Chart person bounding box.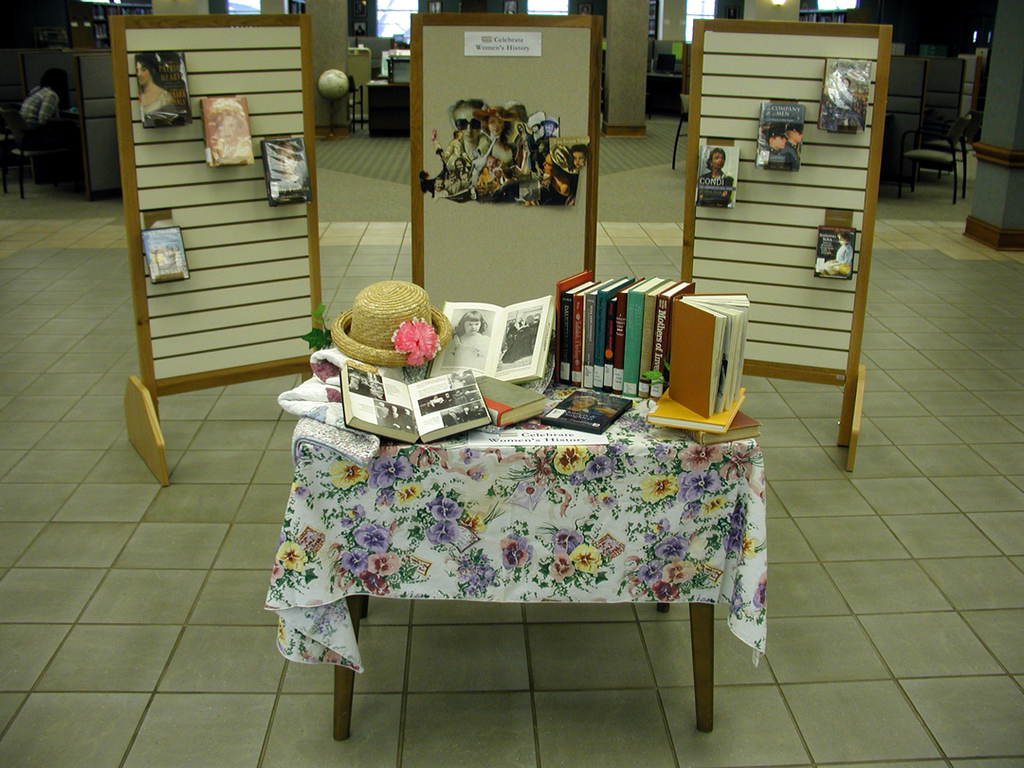
Charted: 448:99:485:151.
